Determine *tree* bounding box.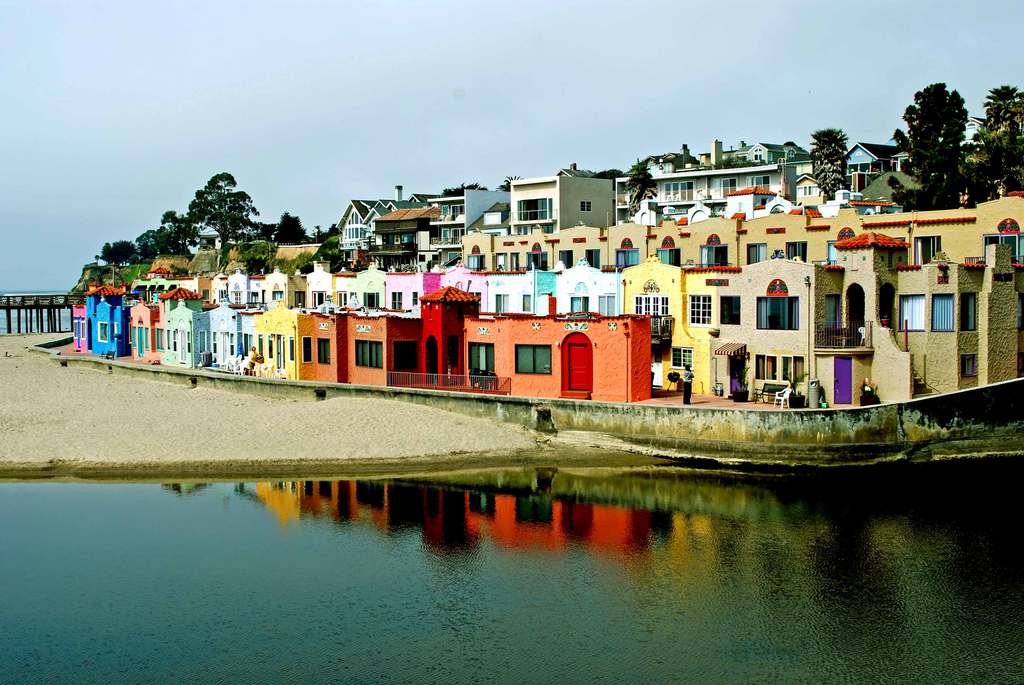
Determined: (316, 223, 344, 242).
